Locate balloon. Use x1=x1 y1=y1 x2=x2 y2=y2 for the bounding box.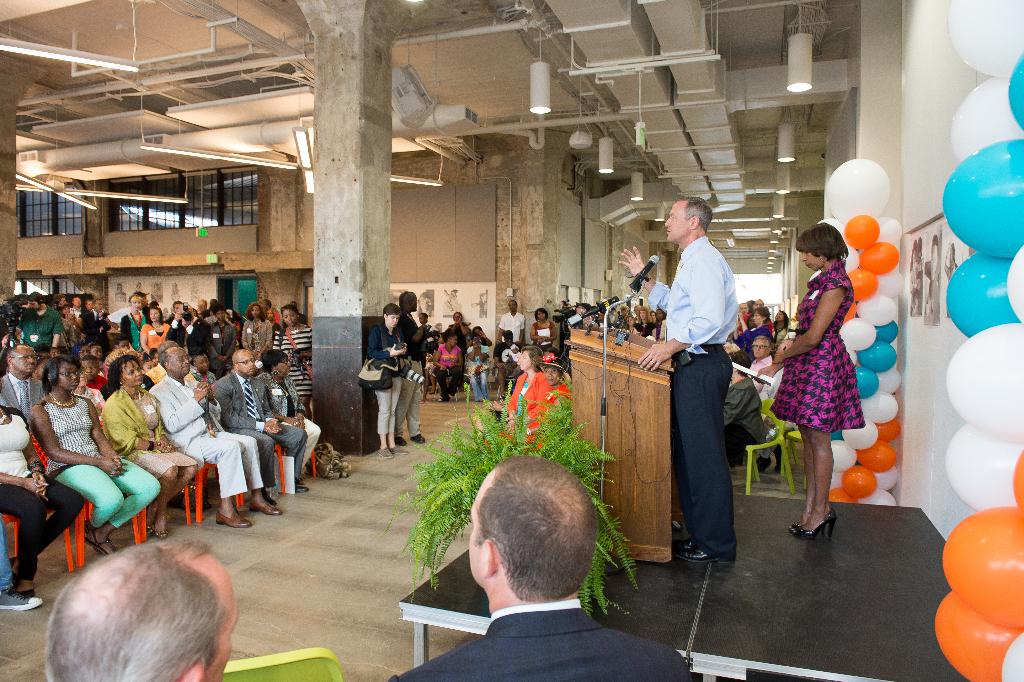
x1=945 y1=253 x2=1020 y2=335.
